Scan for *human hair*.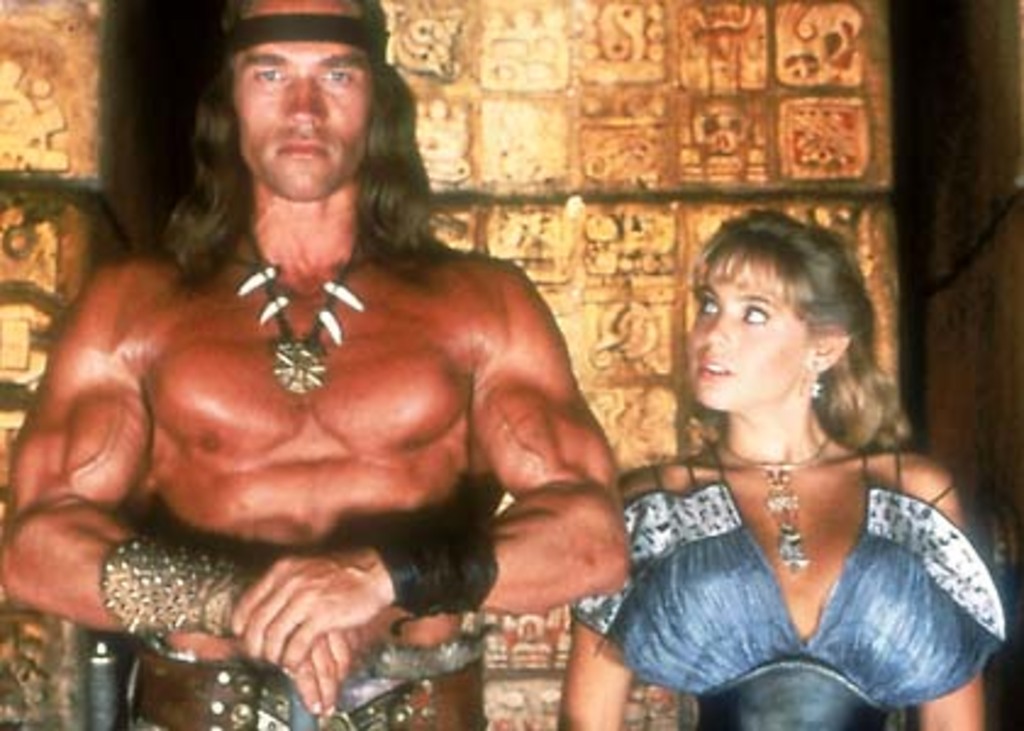
Scan result: x1=161, y1=0, x2=434, y2=292.
